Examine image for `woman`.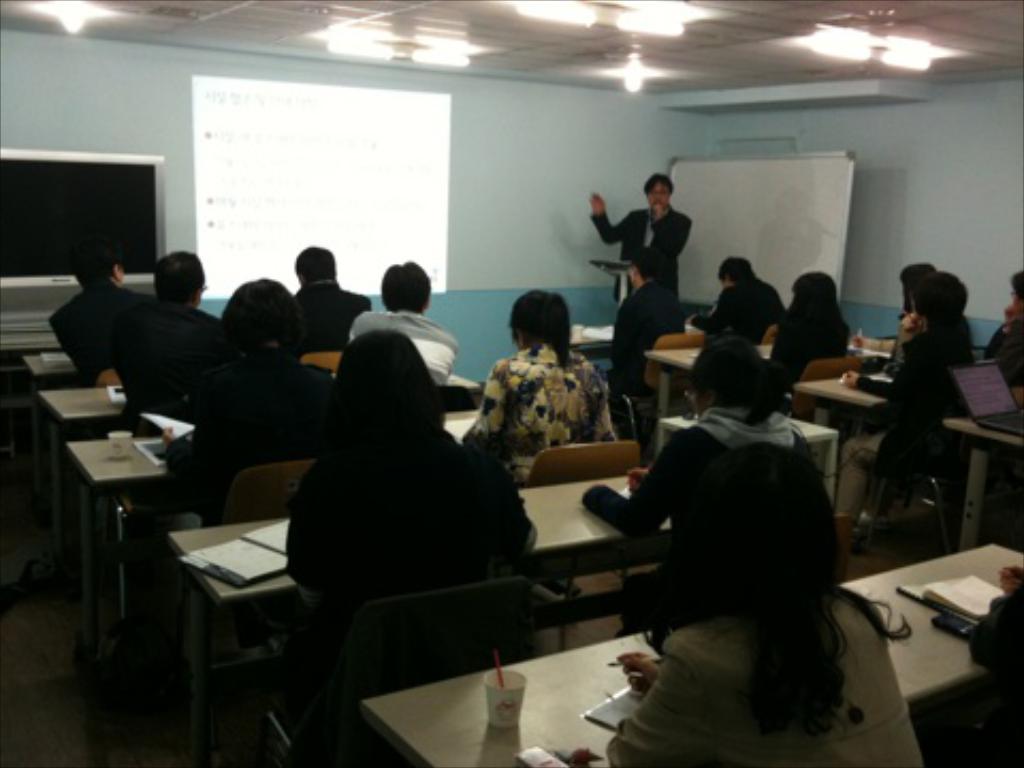
Examination result: [286,333,533,610].
